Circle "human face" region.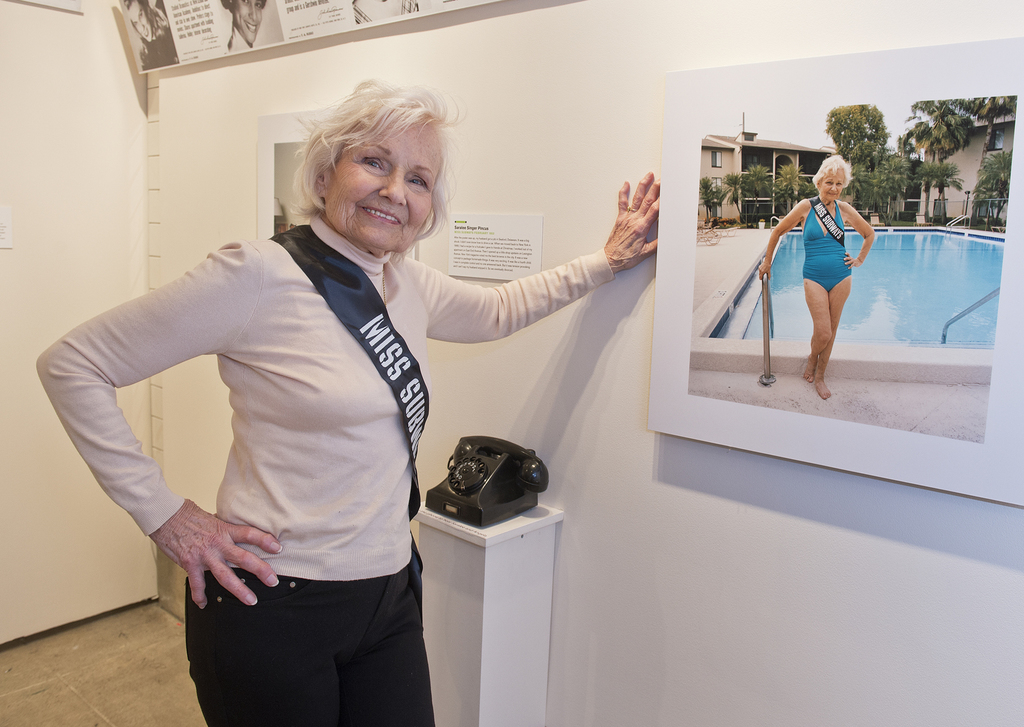
Region: <box>329,118,440,252</box>.
